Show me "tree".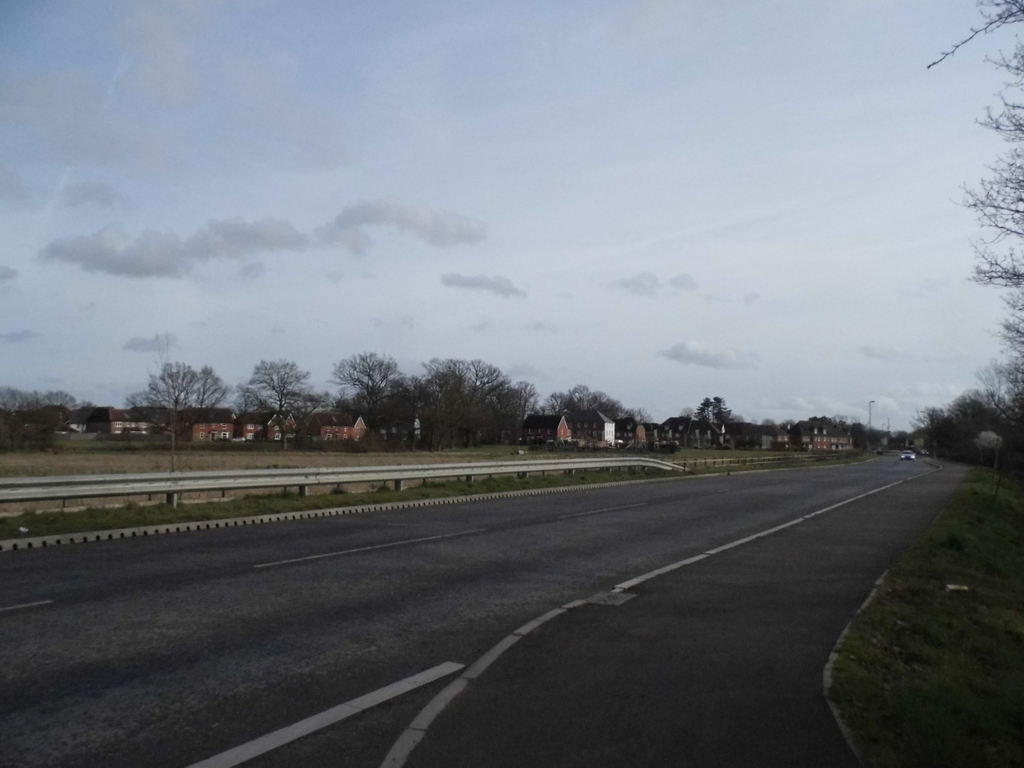
"tree" is here: select_region(132, 360, 232, 448).
